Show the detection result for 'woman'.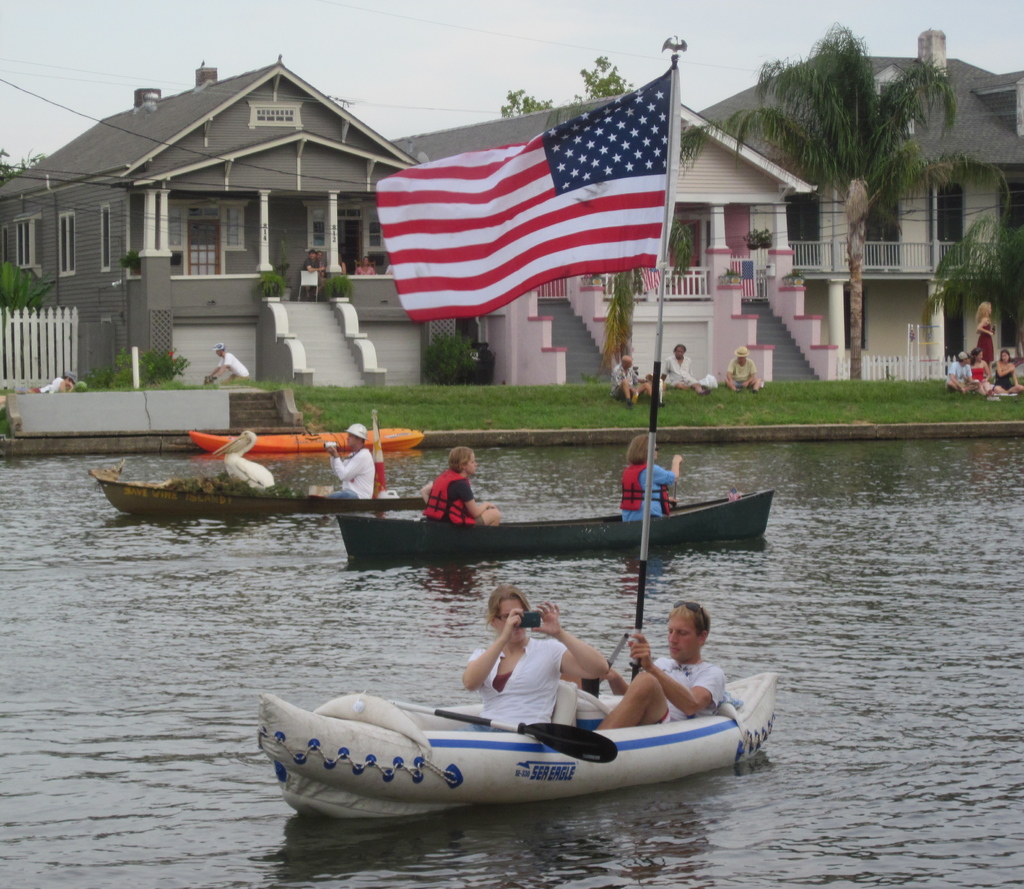
{"left": 419, "top": 439, "right": 490, "bottom": 532}.
